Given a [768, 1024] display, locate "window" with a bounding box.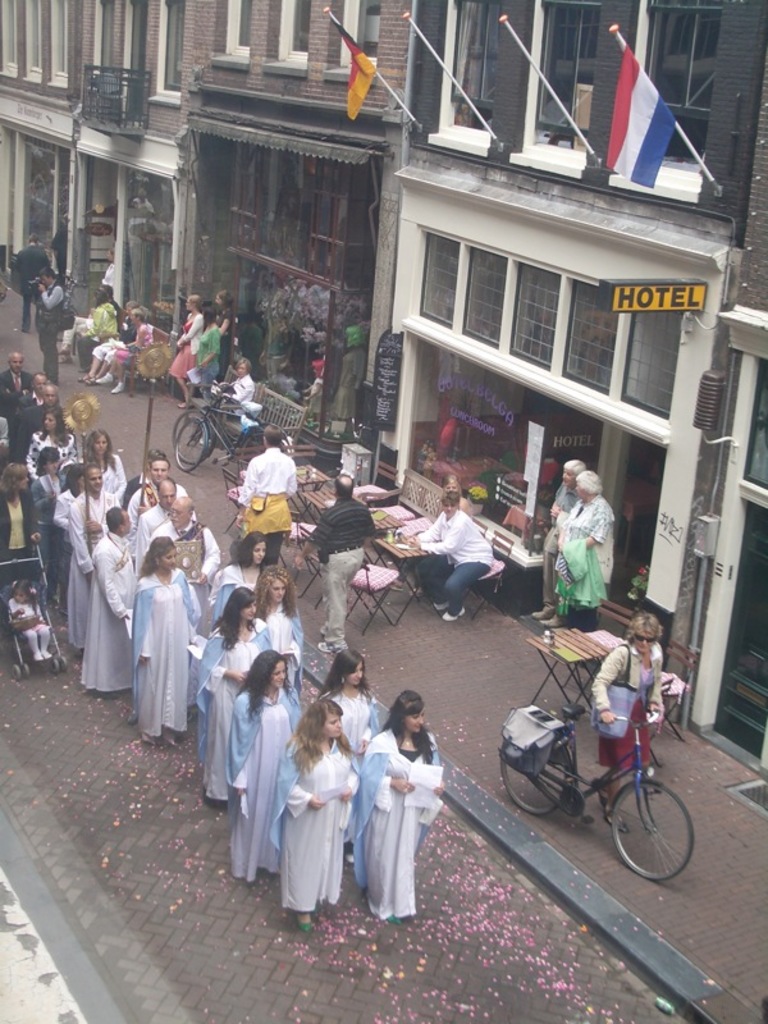
Located: (x1=324, y1=0, x2=375, y2=81).
